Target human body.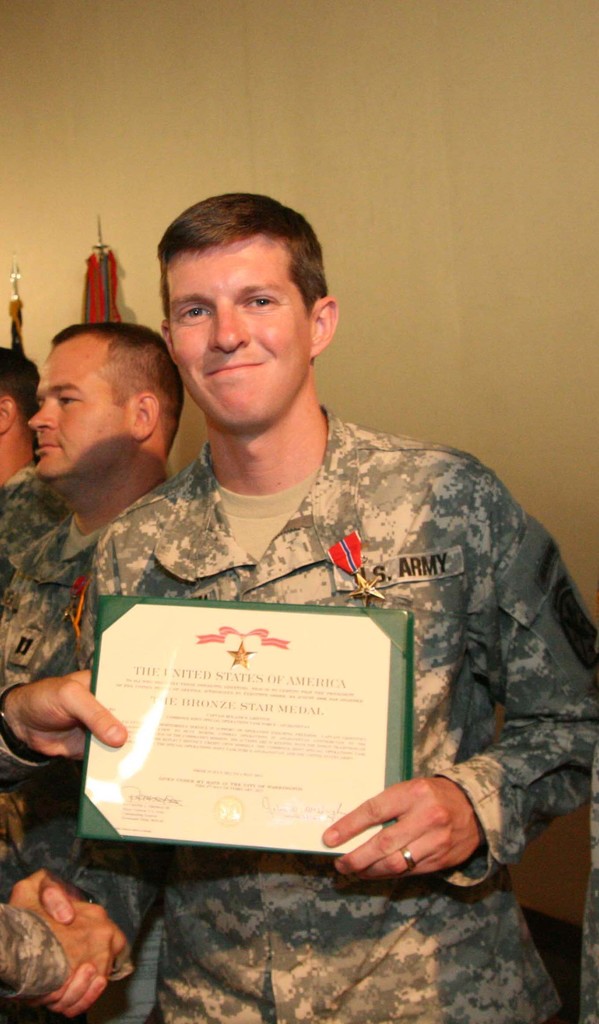
Target region: [x1=0, y1=669, x2=129, y2=1001].
